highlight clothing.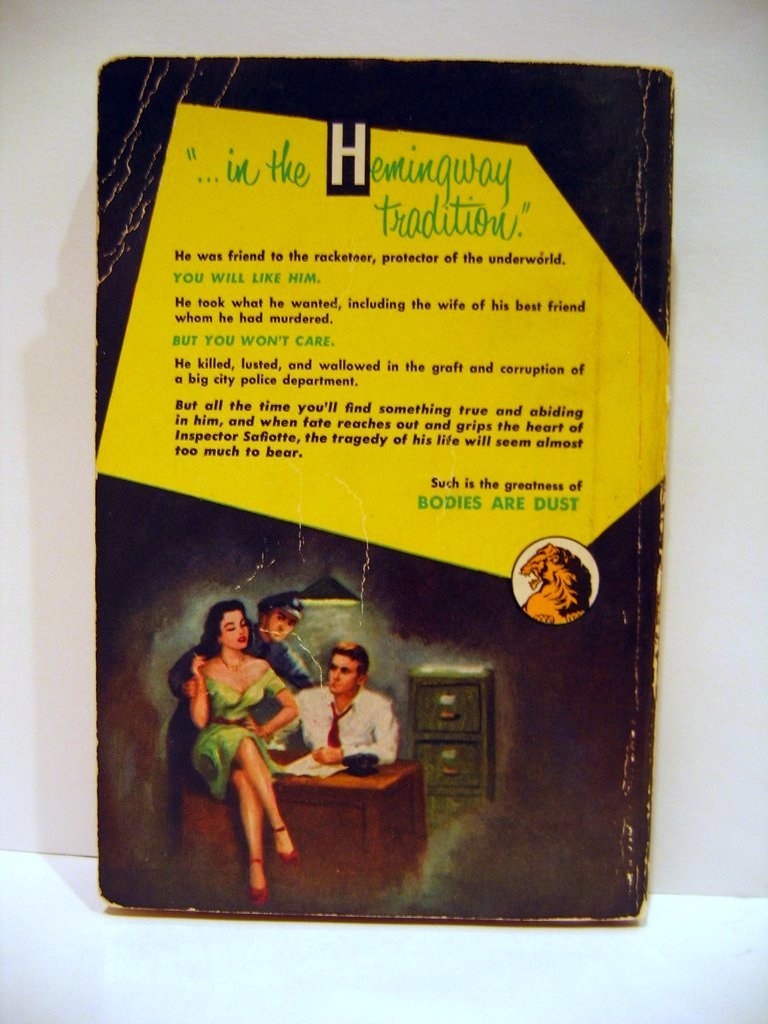
Highlighted region: l=180, t=661, r=281, b=809.
